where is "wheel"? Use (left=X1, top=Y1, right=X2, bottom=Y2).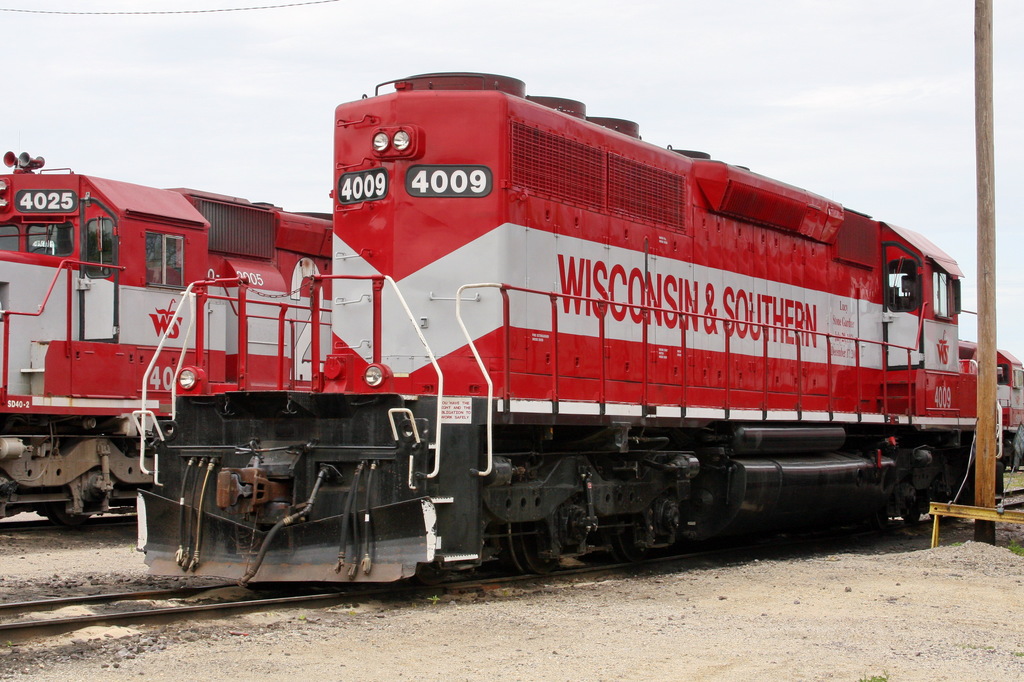
(left=509, top=512, right=532, bottom=582).
